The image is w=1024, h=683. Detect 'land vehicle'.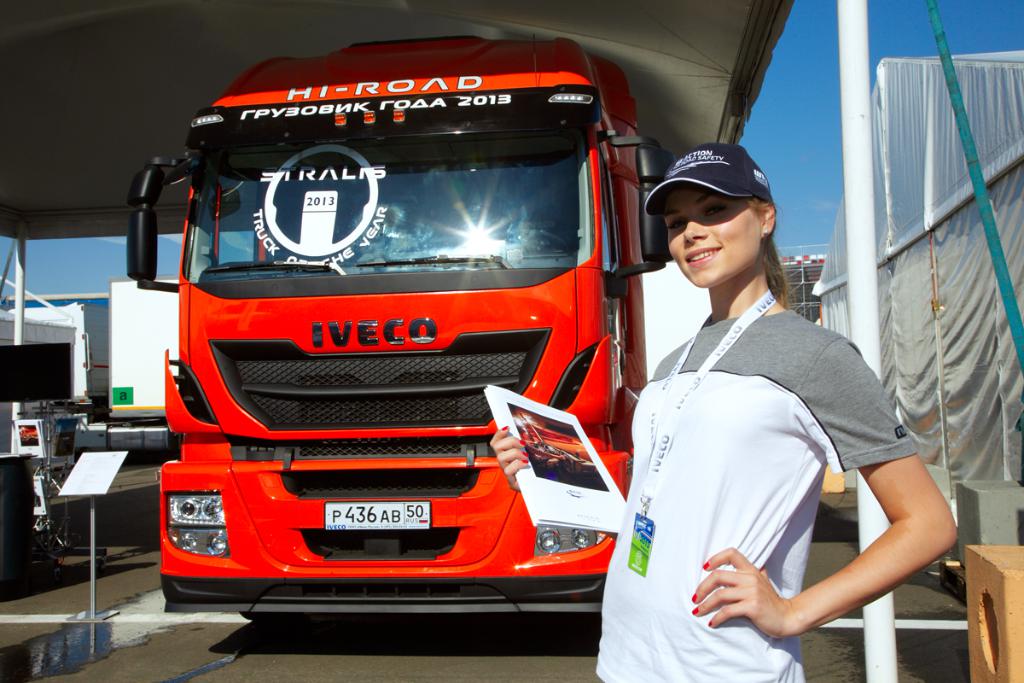
Detection: 102 51 722 627.
